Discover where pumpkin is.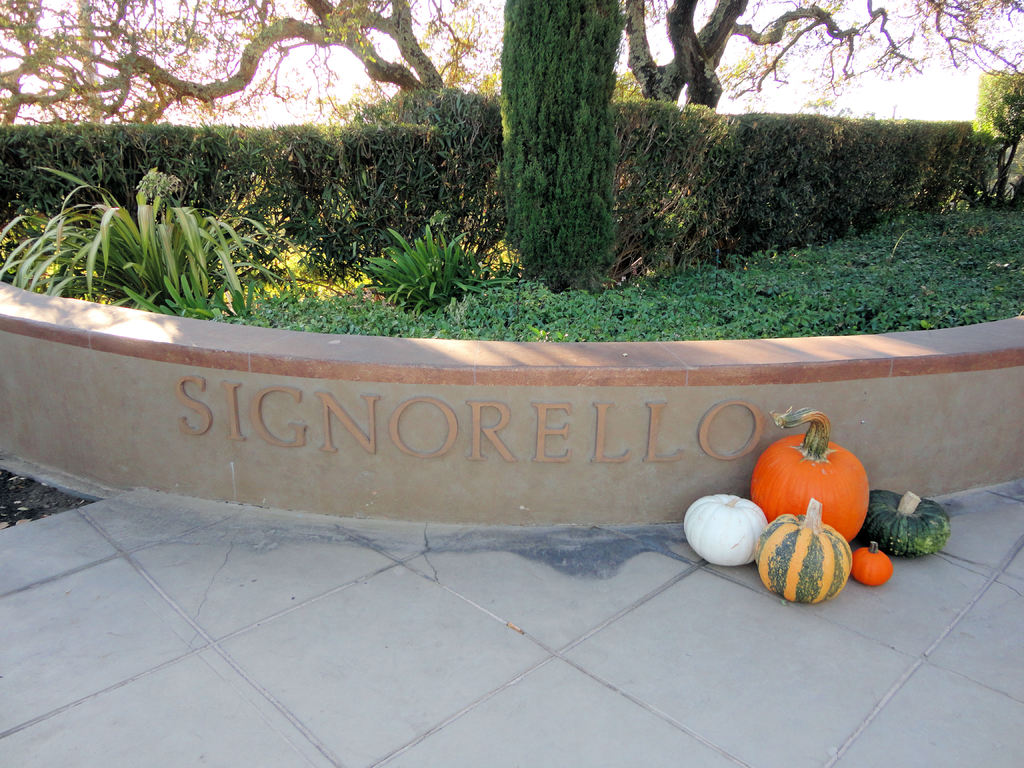
Discovered at region(747, 407, 871, 547).
